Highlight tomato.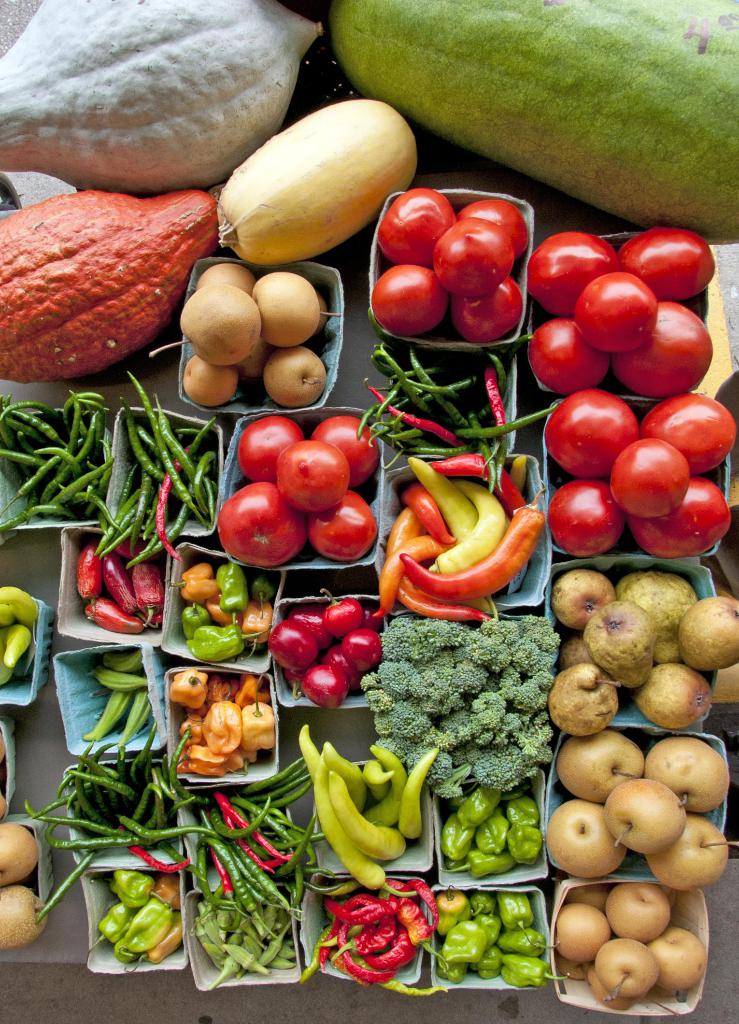
Highlighted region: left=528, top=230, right=621, bottom=316.
